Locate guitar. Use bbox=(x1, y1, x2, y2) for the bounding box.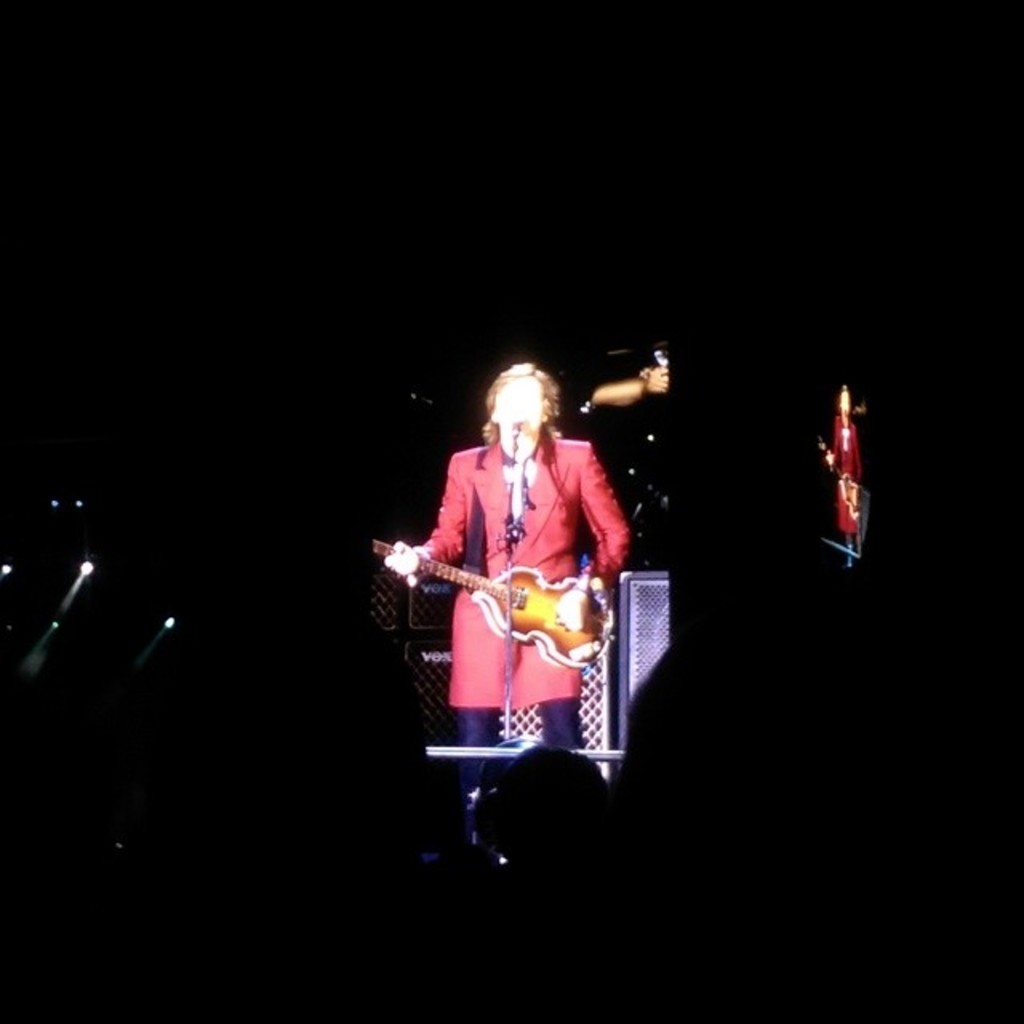
bbox=(368, 539, 626, 674).
